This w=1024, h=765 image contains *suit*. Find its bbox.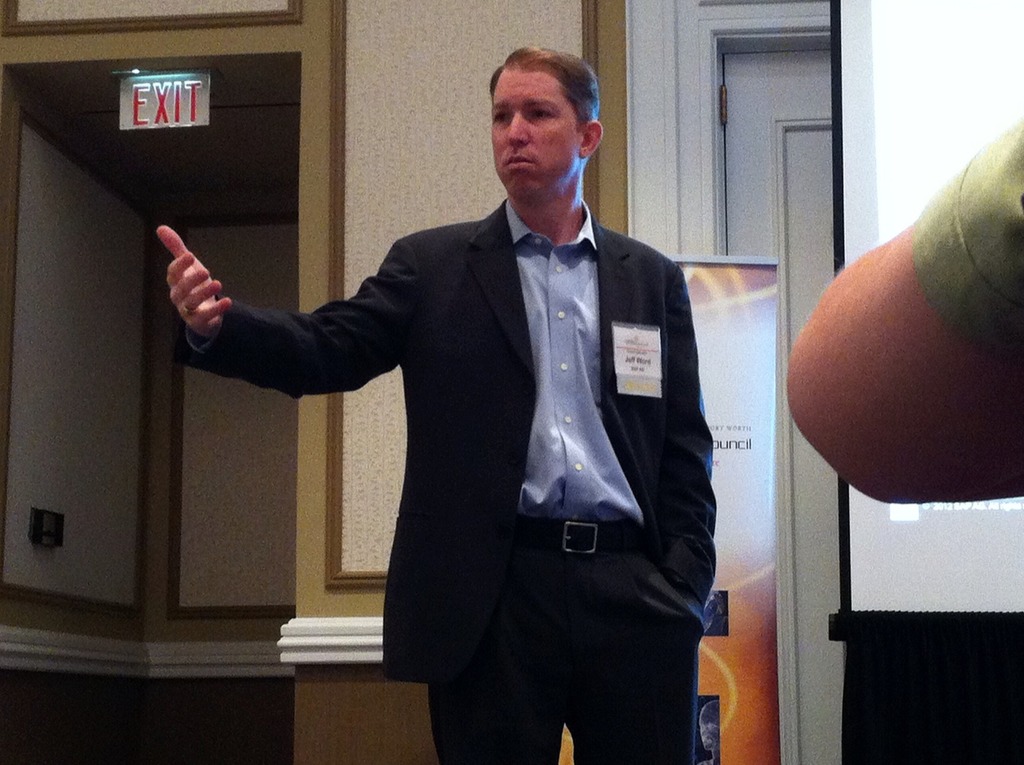
218 67 707 721.
